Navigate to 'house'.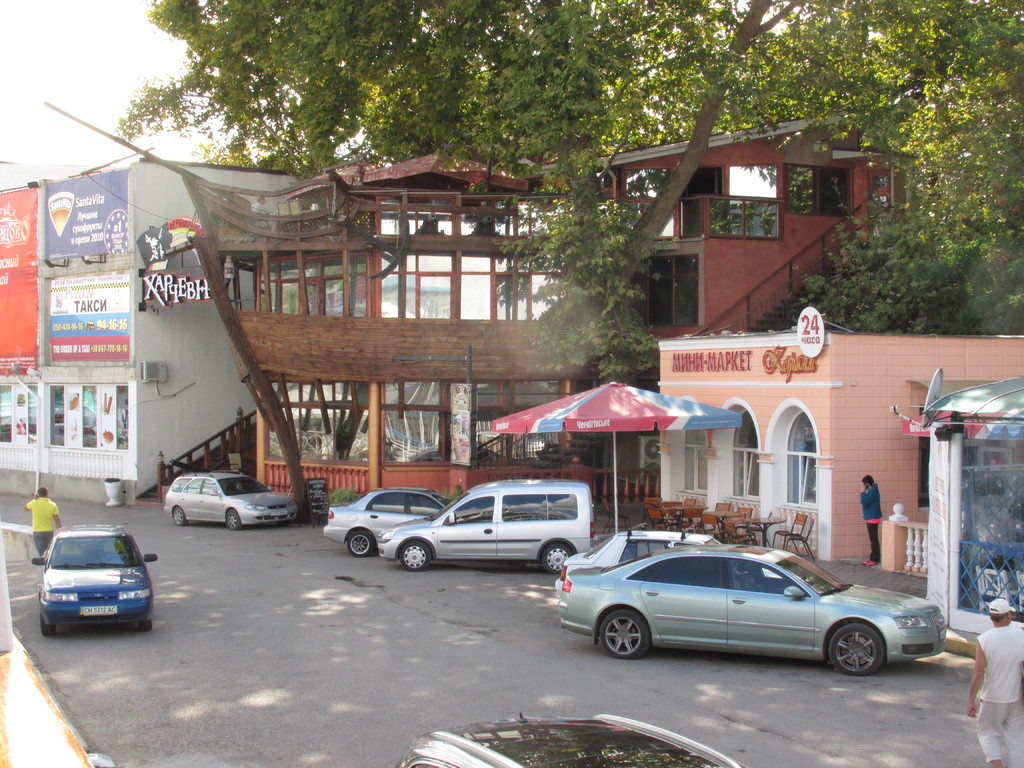
Navigation target: bbox(0, 152, 312, 502).
